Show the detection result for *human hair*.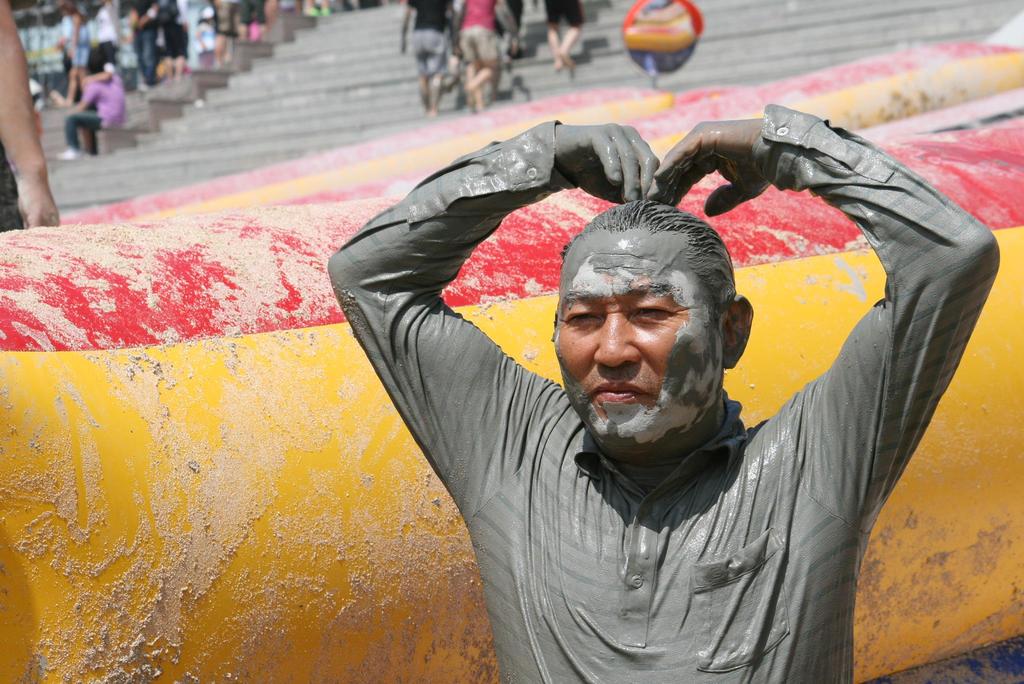
550:196:738:322.
